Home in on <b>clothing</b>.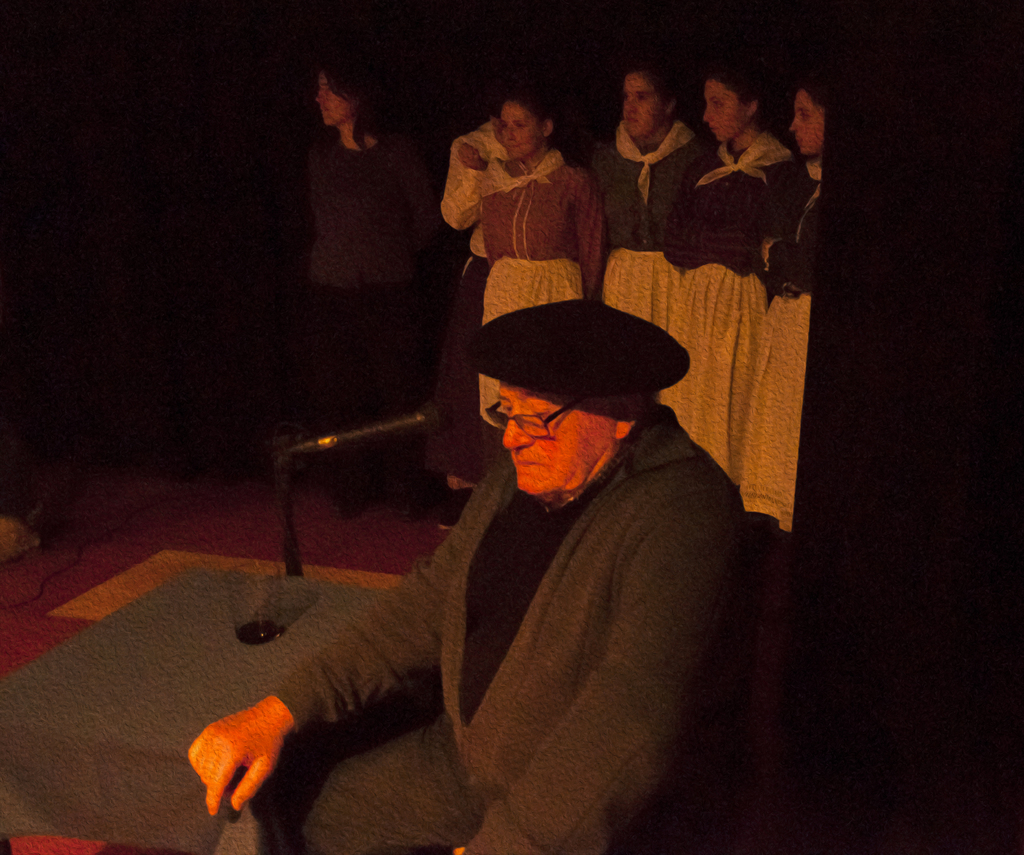
Homed in at {"x1": 668, "y1": 128, "x2": 798, "y2": 482}.
